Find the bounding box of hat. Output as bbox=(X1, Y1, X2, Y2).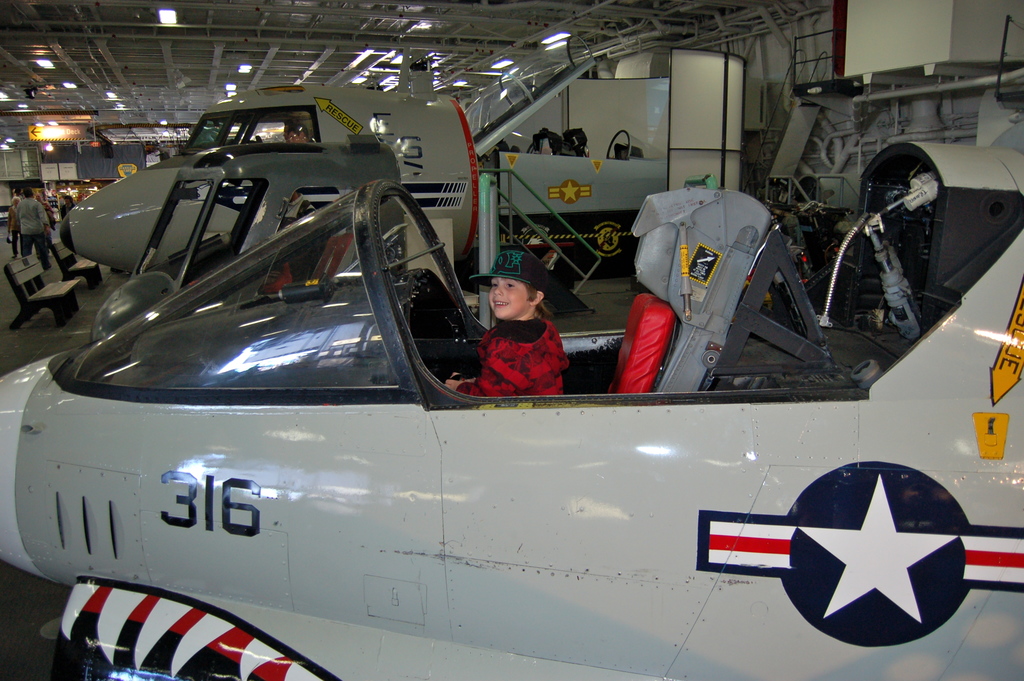
bbox=(470, 247, 543, 283).
